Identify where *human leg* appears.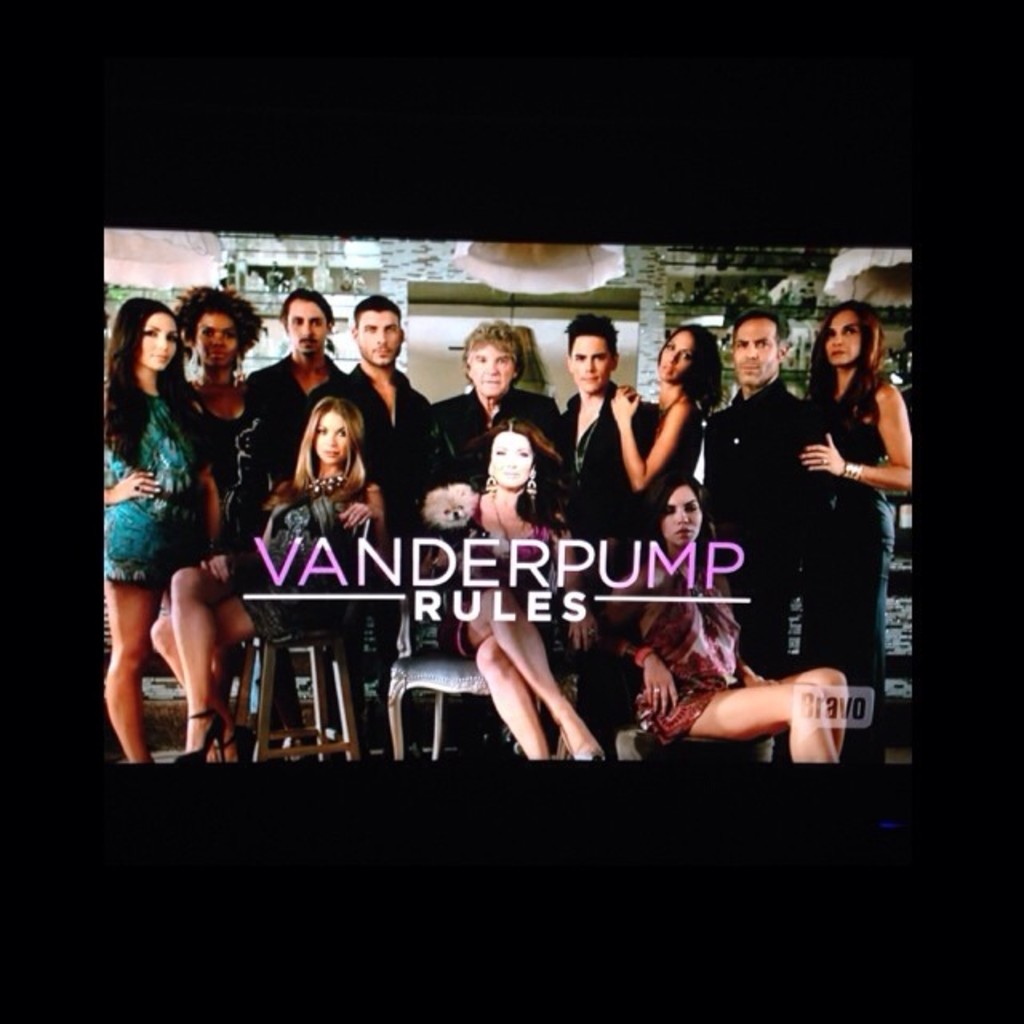
Appears at bbox=(787, 667, 845, 762).
